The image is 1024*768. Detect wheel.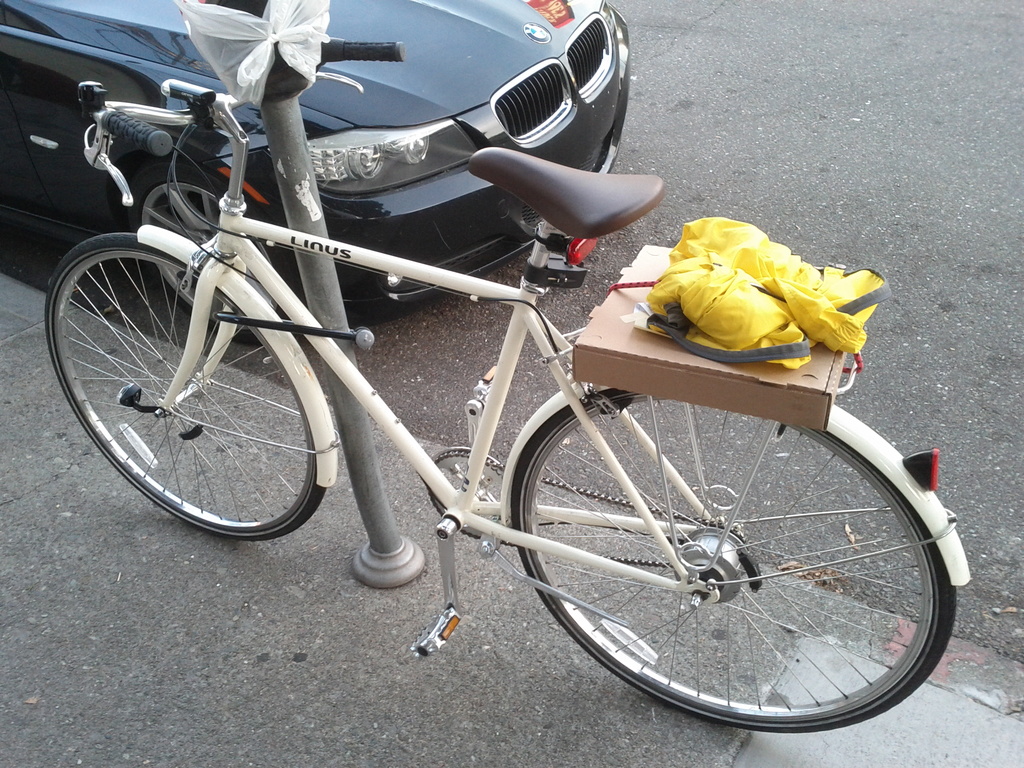
Detection: crop(497, 395, 953, 733).
